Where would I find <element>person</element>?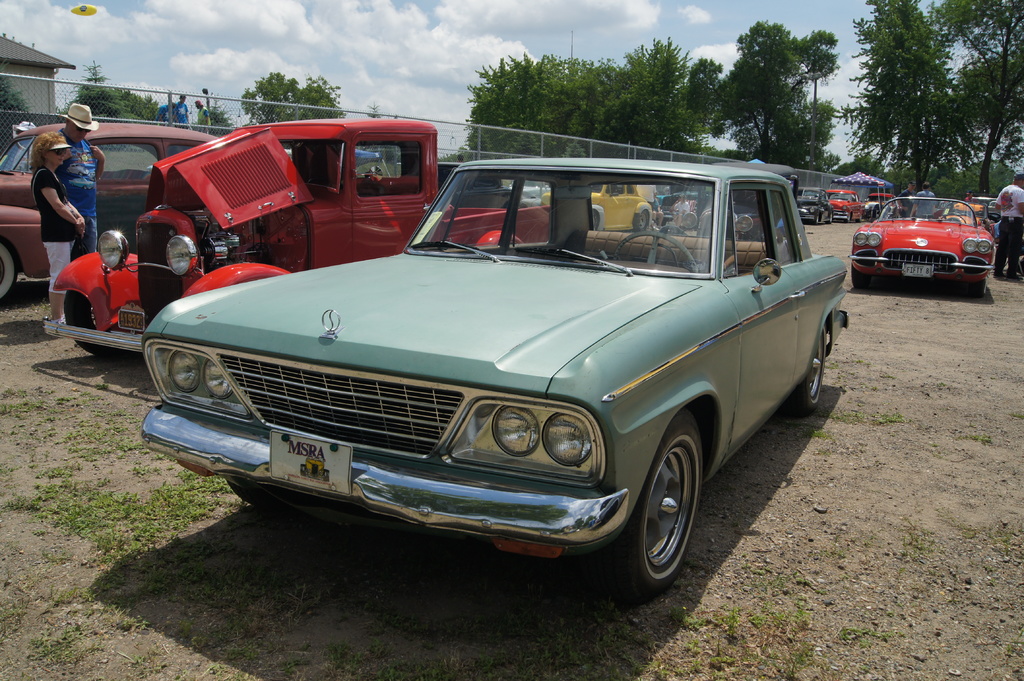
At <region>27, 141, 83, 339</region>.
